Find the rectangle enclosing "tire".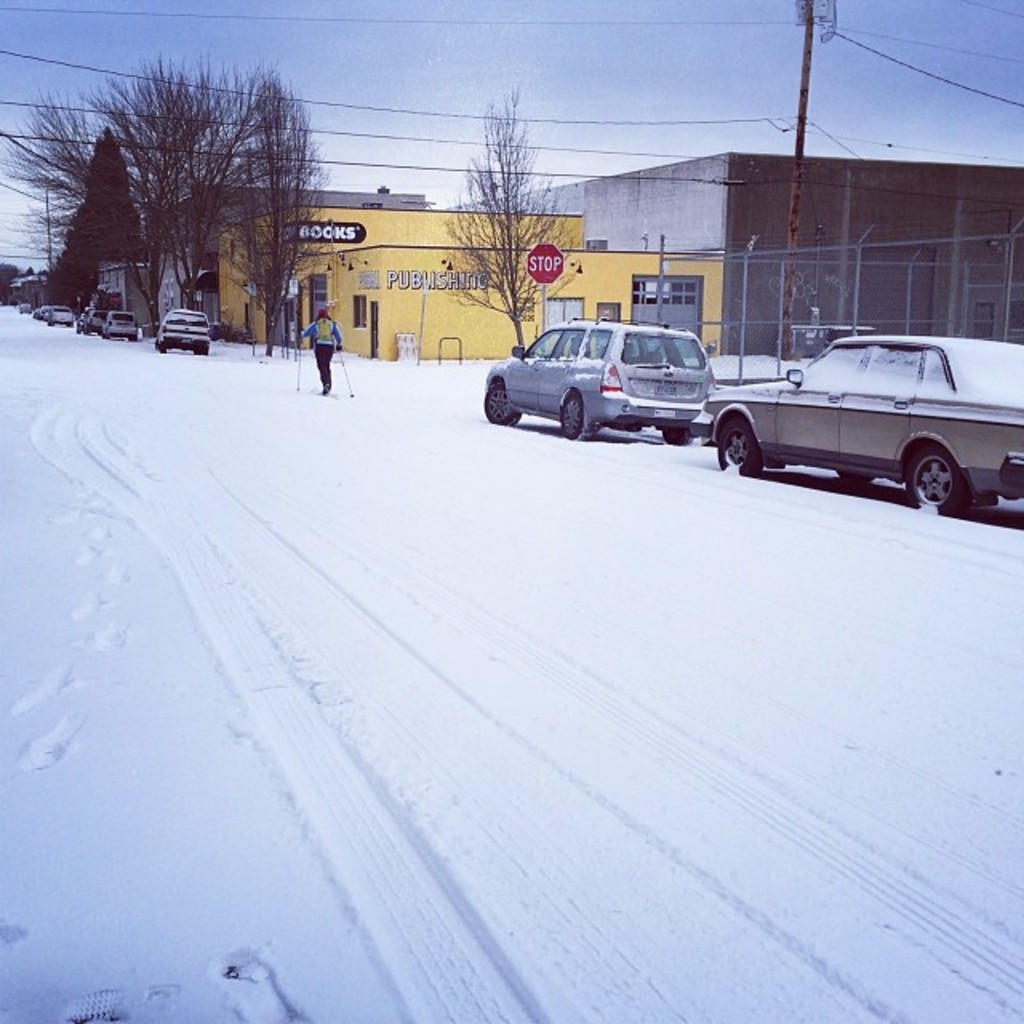
(x1=554, y1=392, x2=584, y2=435).
